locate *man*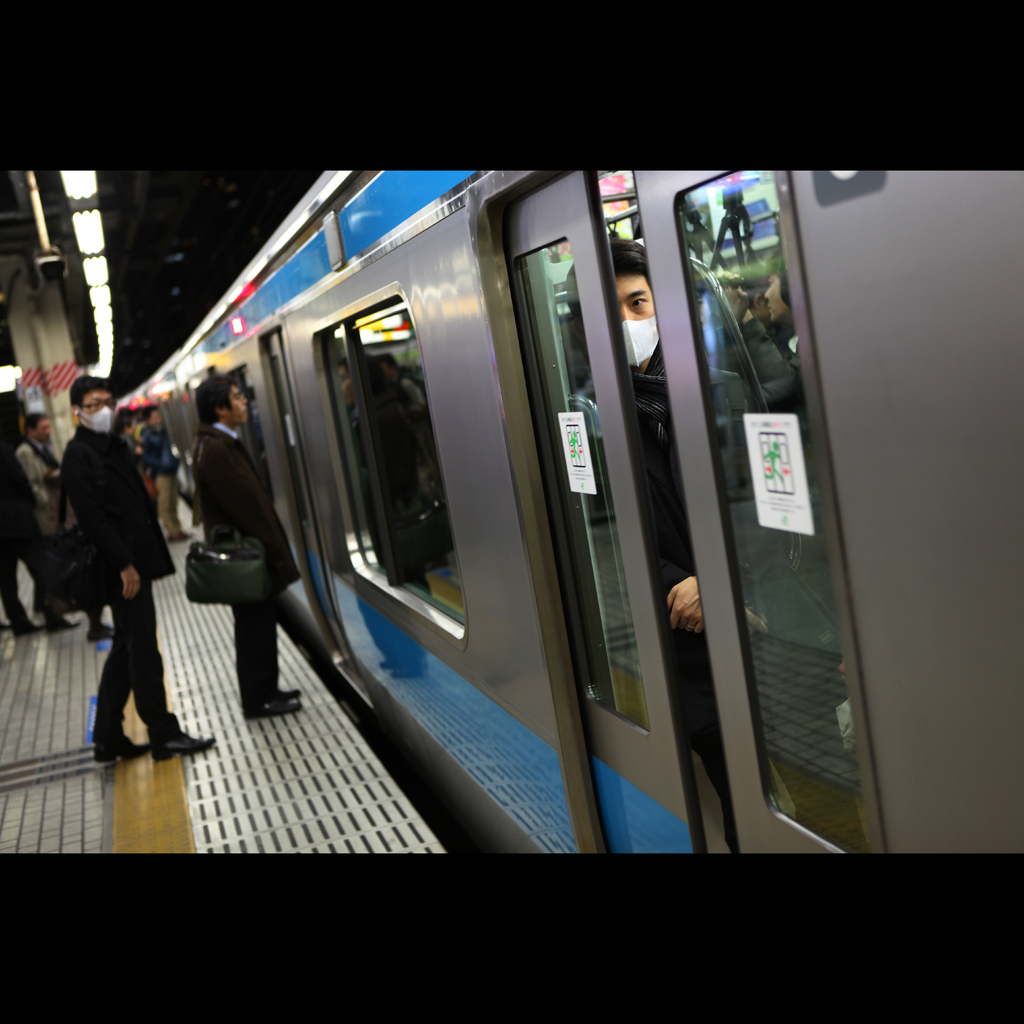
56, 379, 206, 767
